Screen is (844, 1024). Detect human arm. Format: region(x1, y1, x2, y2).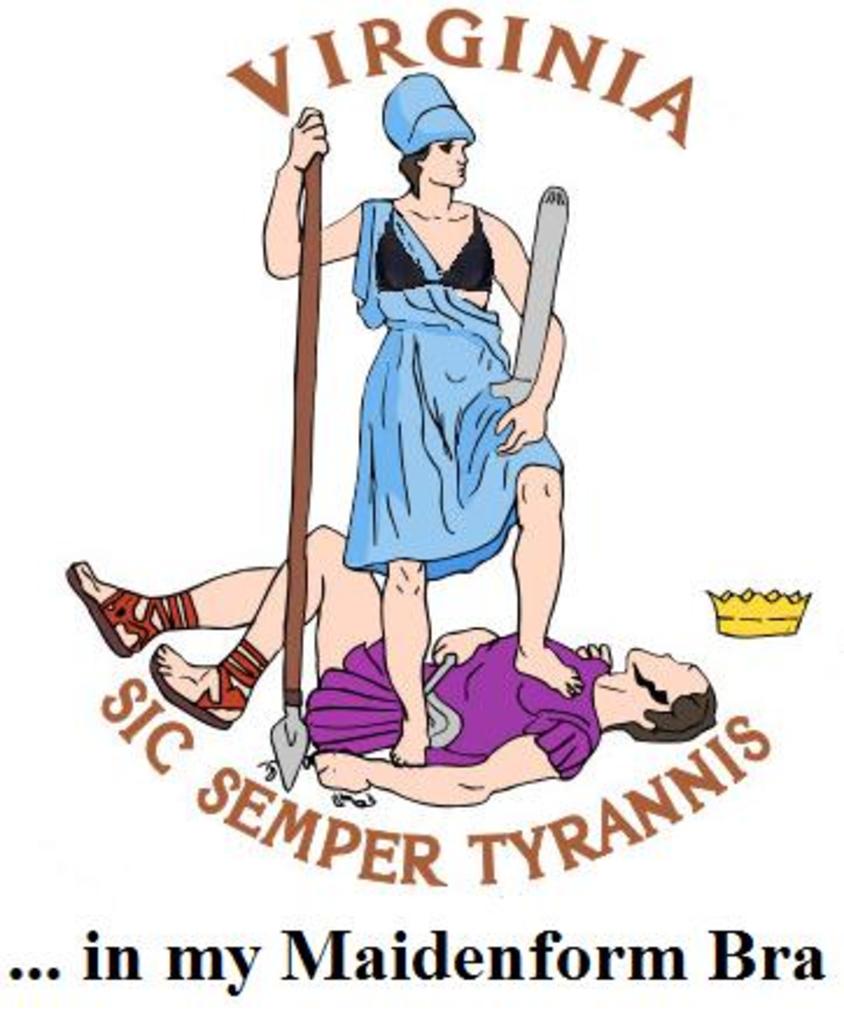
region(263, 107, 331, 282).
